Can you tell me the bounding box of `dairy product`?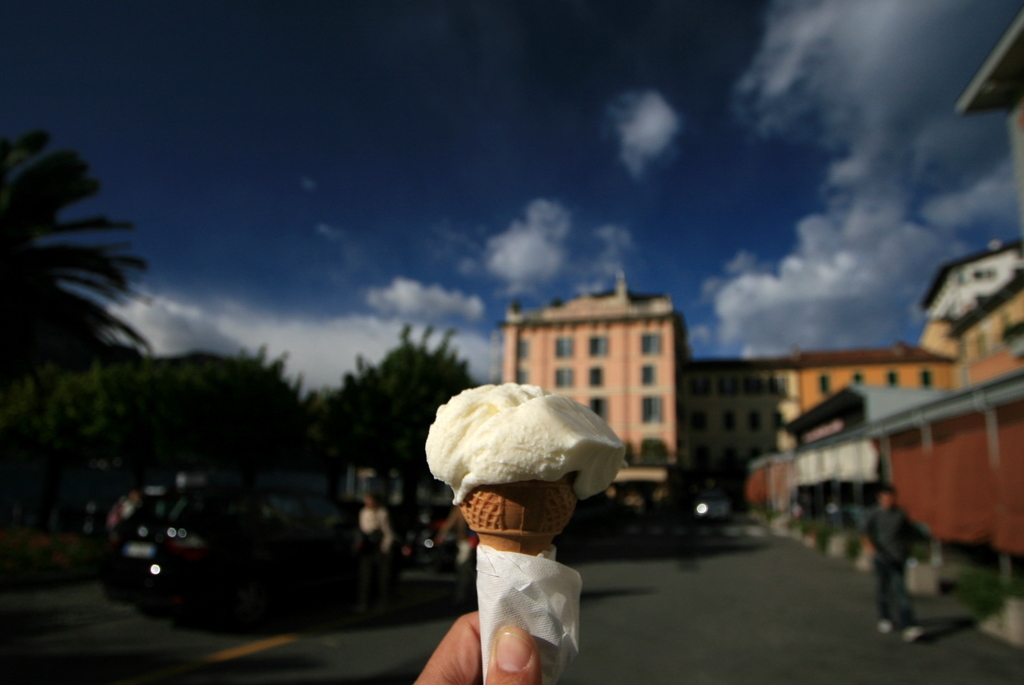
crop(428, 382, 630, 508).
